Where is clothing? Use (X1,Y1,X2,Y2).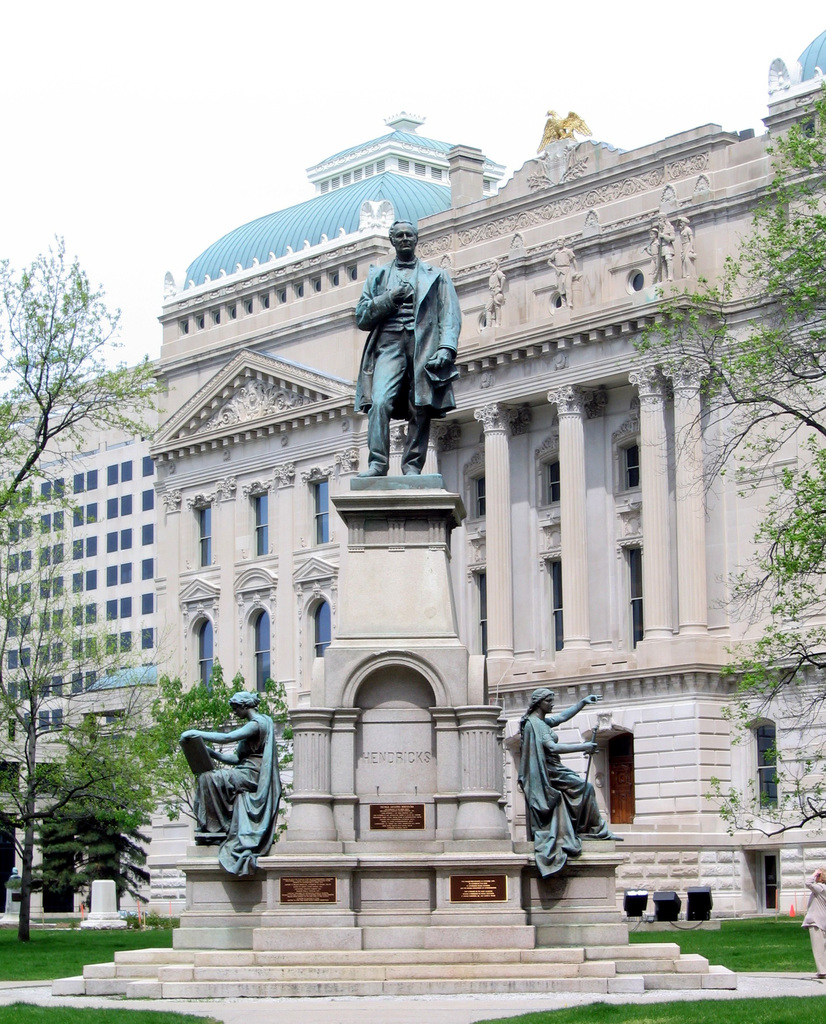
(552,245,578,300).
